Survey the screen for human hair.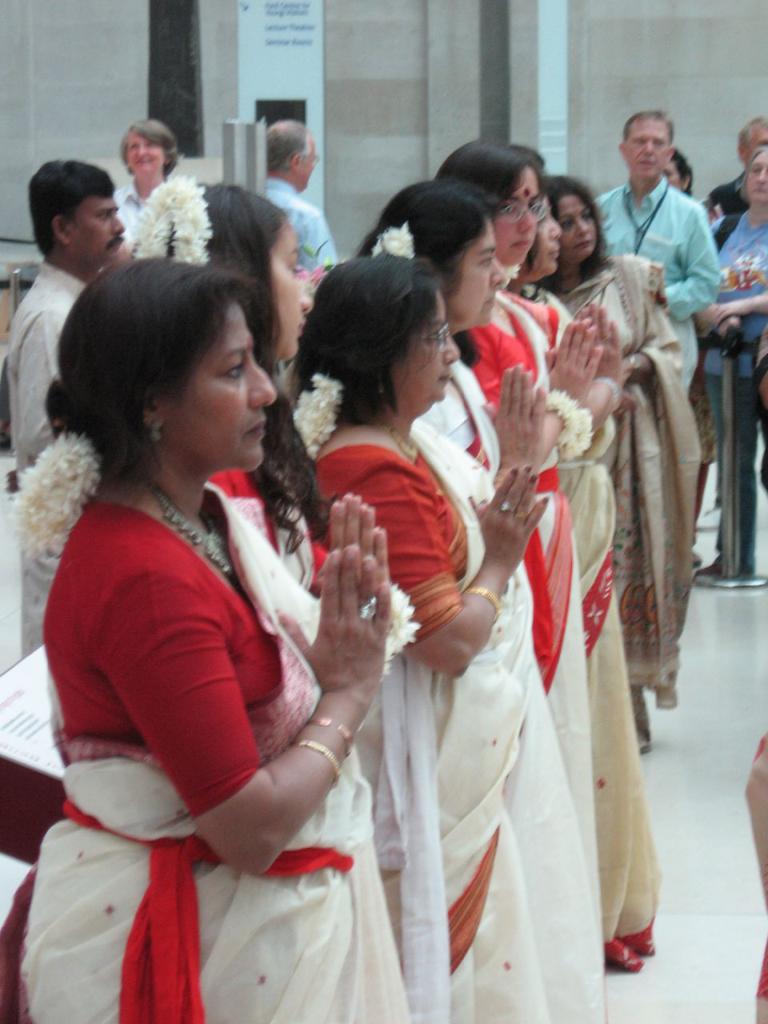
Survey found: bbox=[288, 252, 442, 428].
